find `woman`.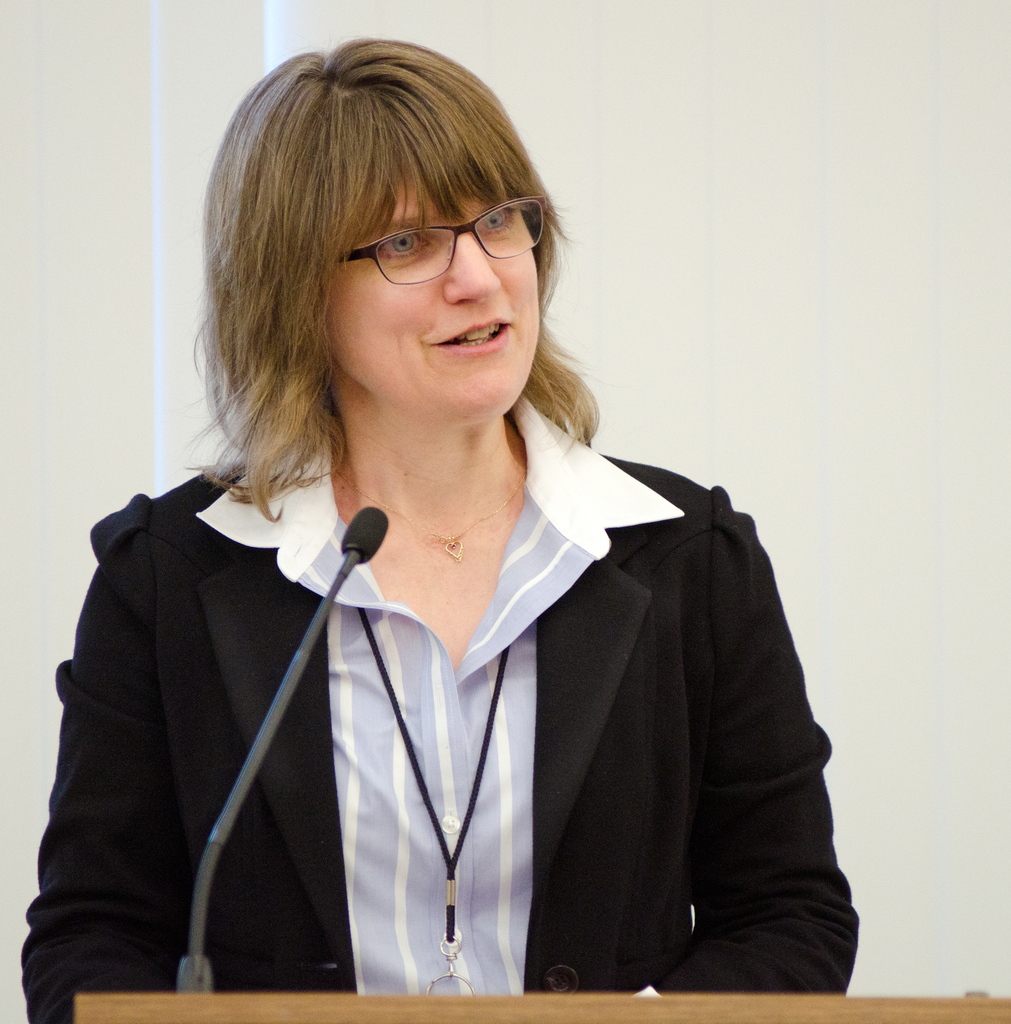
left=41, top=68, right=842, bottom=1023.
